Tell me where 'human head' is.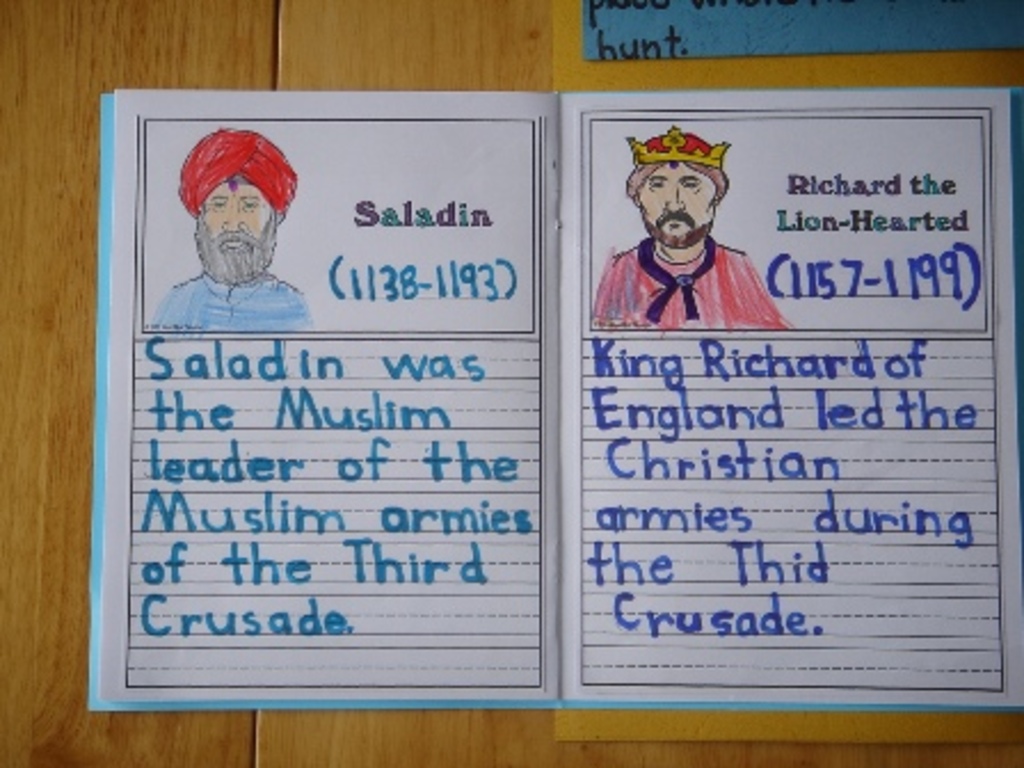
'human head' is at 181/130/302/283.
